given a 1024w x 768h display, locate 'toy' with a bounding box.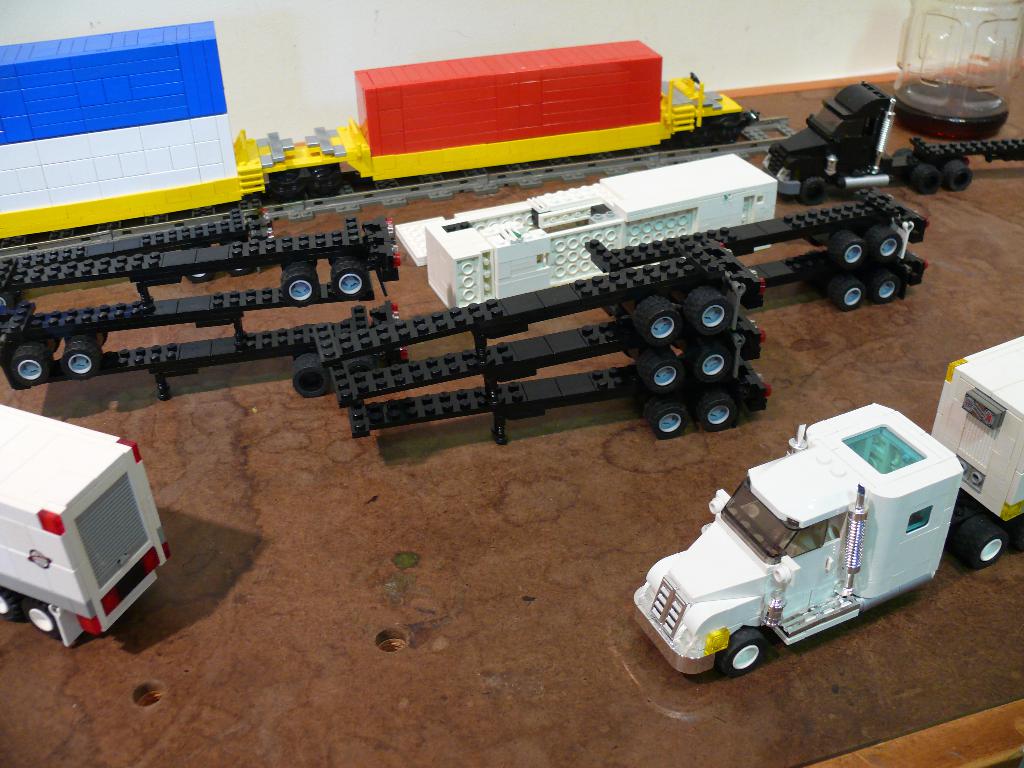
Located: x1=618 y1=410 x2=988 y2=683.
